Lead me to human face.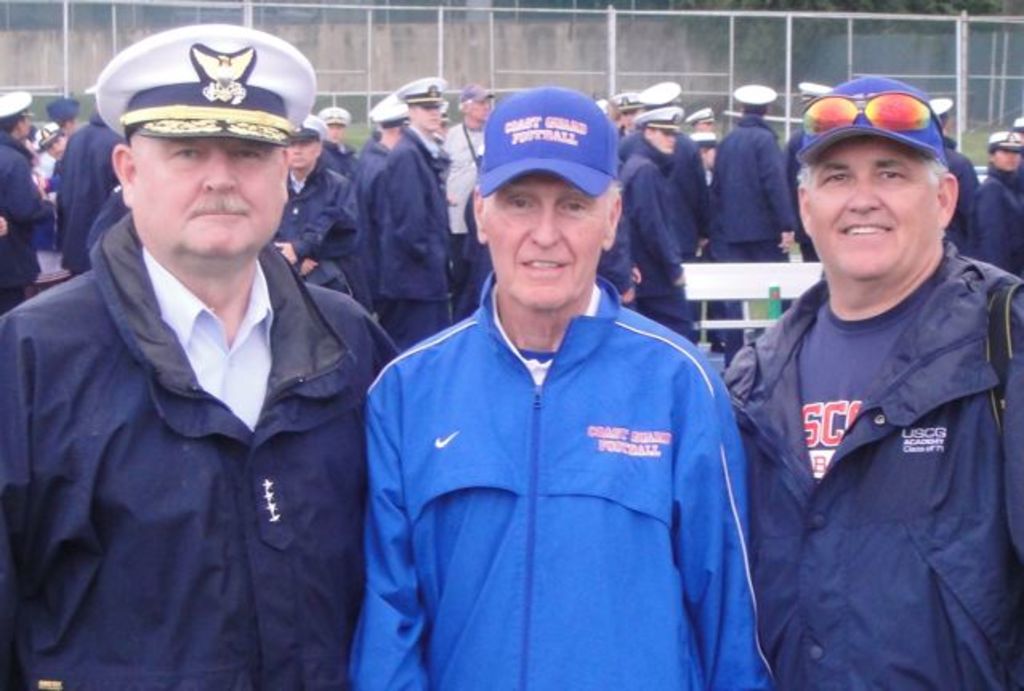
Lead to [x1=651, y1=125, x2=678, y2=159].
